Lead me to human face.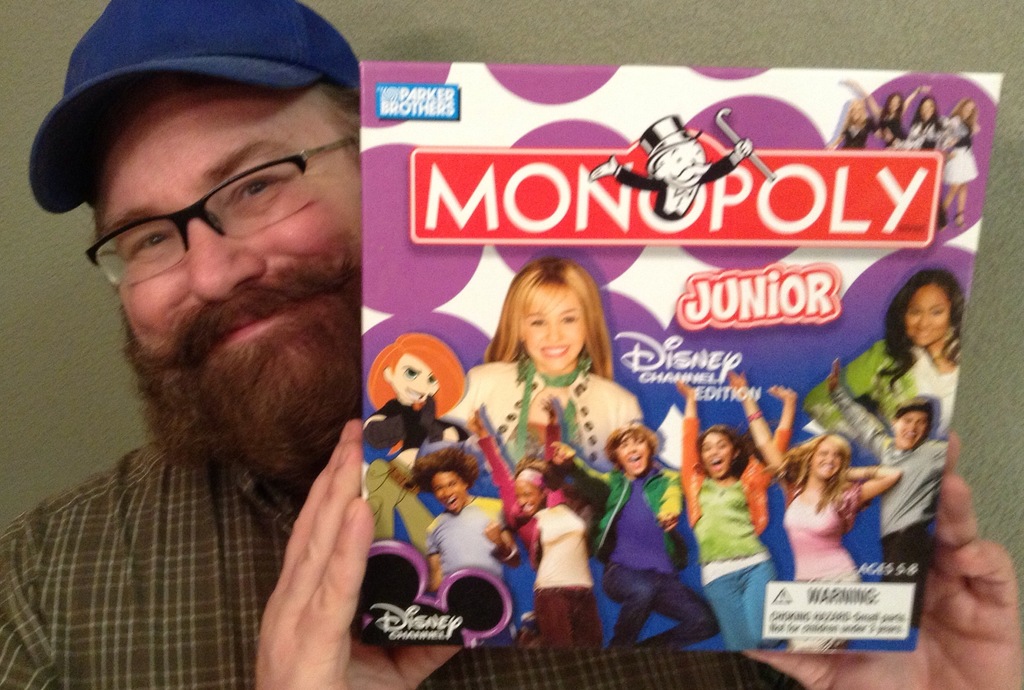
Lead to bbox=[436, 476, 465, 514].
